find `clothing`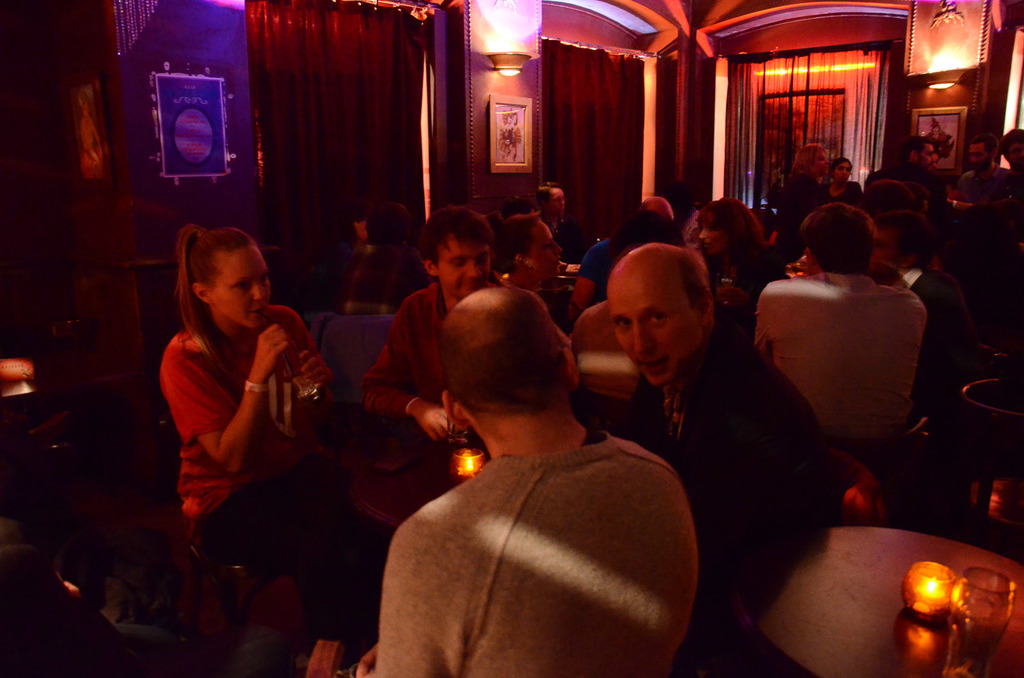
<box>360,281,493,422</box>
